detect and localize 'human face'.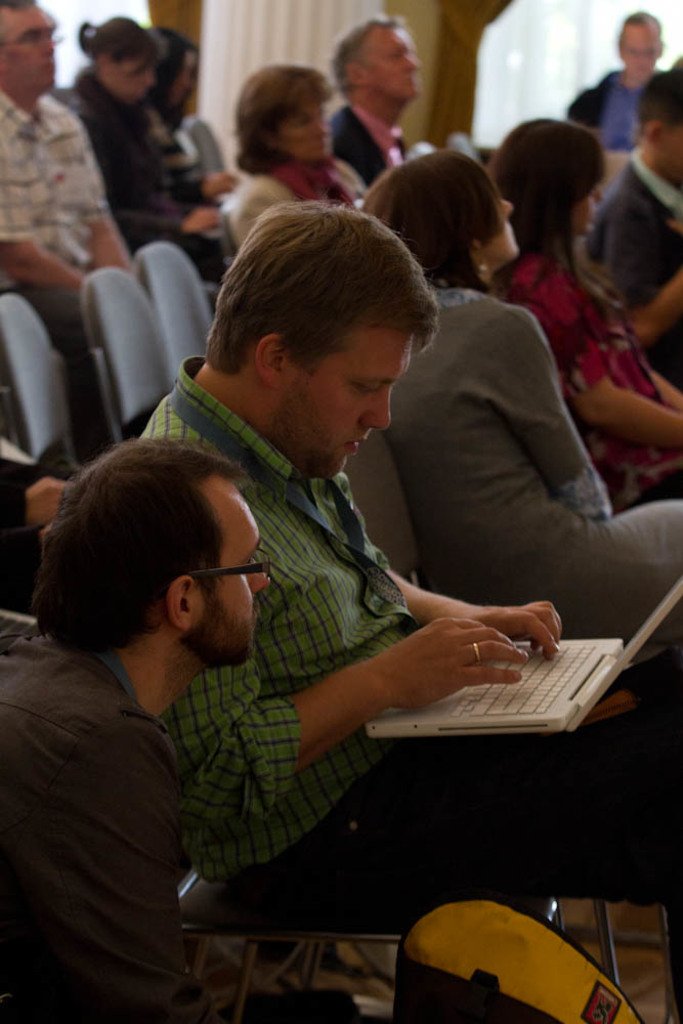
Localized at [left=276, top=91, right=329, bottom=154].
